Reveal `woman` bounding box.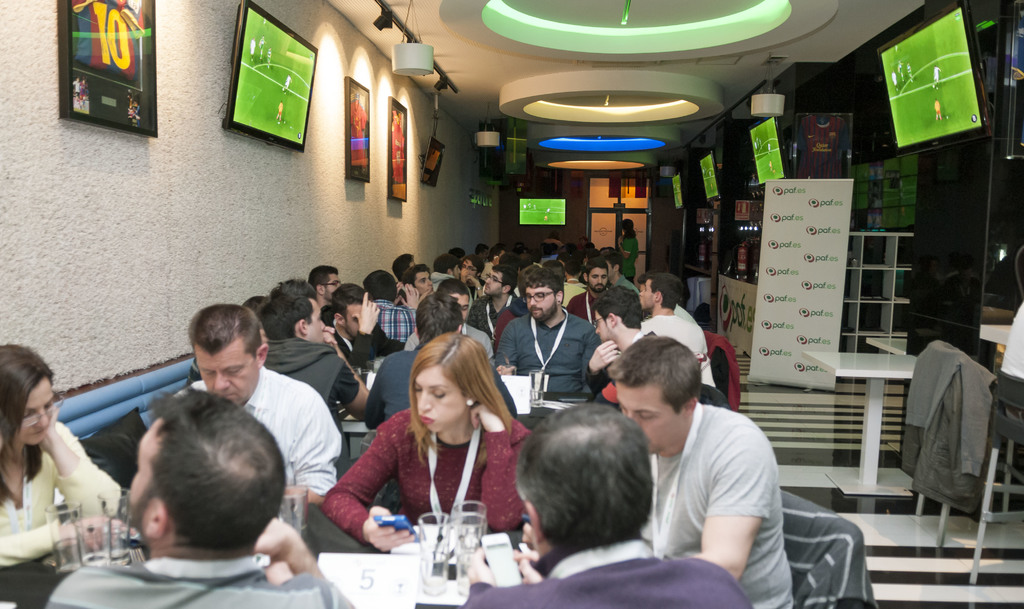
Revealed: detection(305, 263, 353, 312).
